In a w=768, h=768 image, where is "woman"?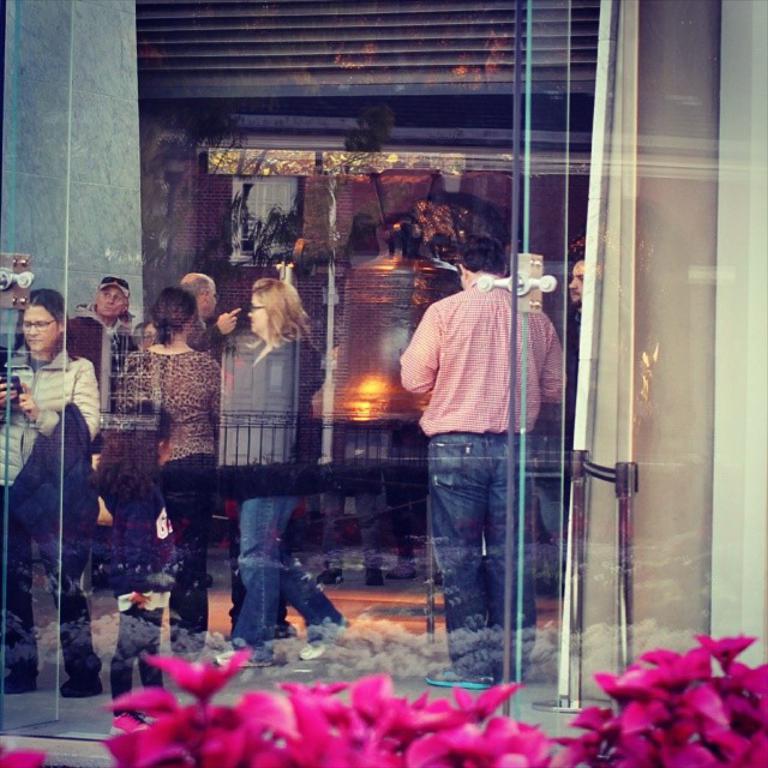
pyautogui.locateOnScreen(8, 287, 104, 670).
